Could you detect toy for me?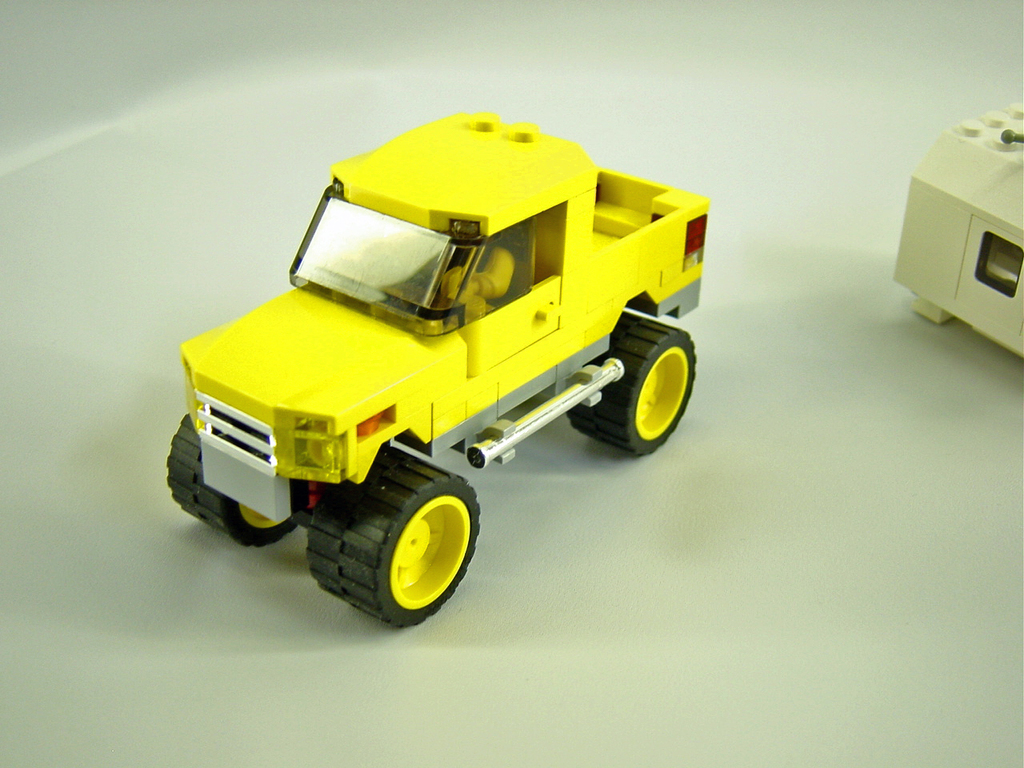
Detection result: [889,90,1022,357].
